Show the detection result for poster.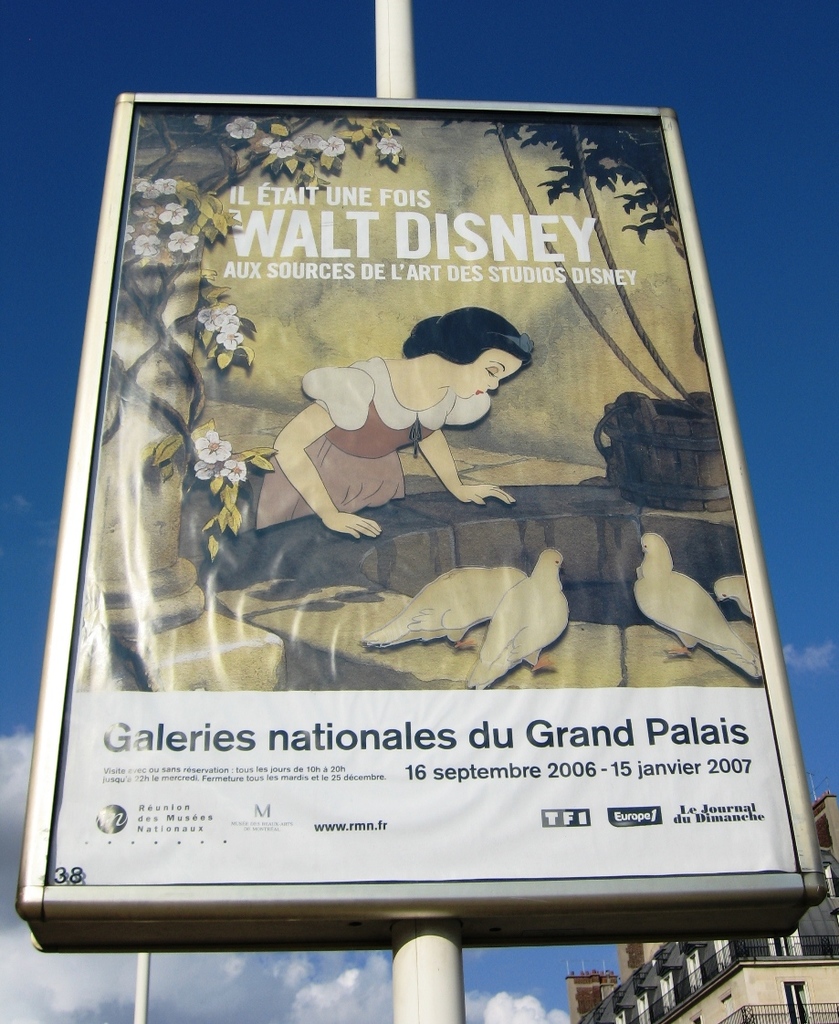
[46, 105, 781, 872].
